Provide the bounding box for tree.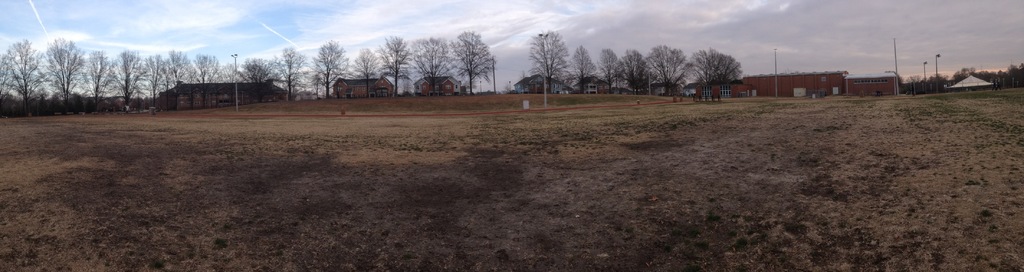
rect(89, 47, 103, 97).
